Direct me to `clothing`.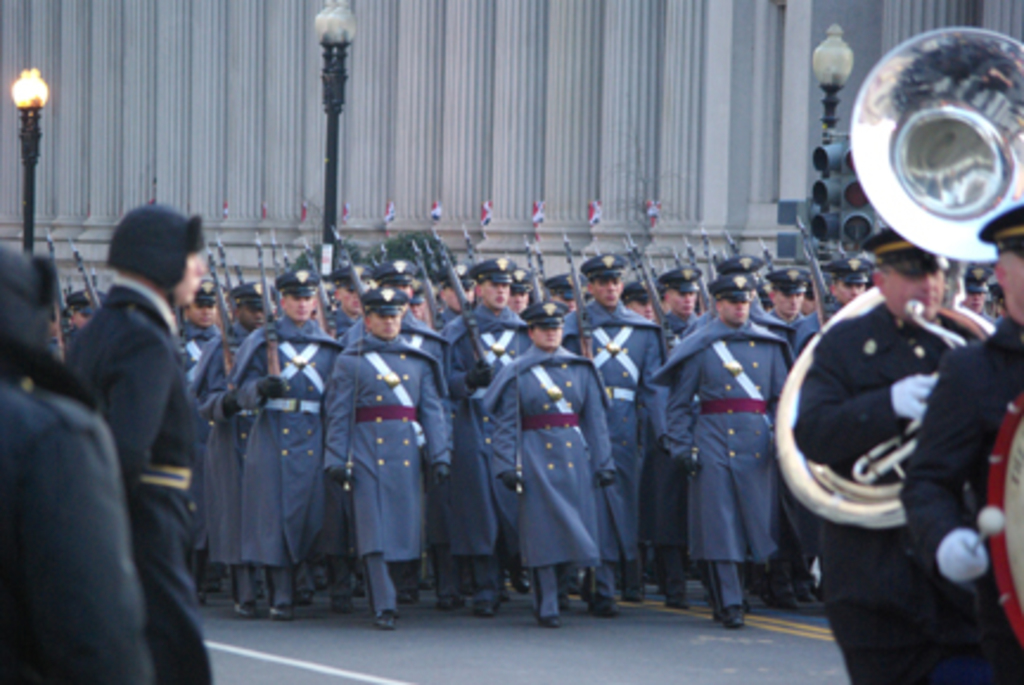
Direction: crop(559, 292, 668, 588).
